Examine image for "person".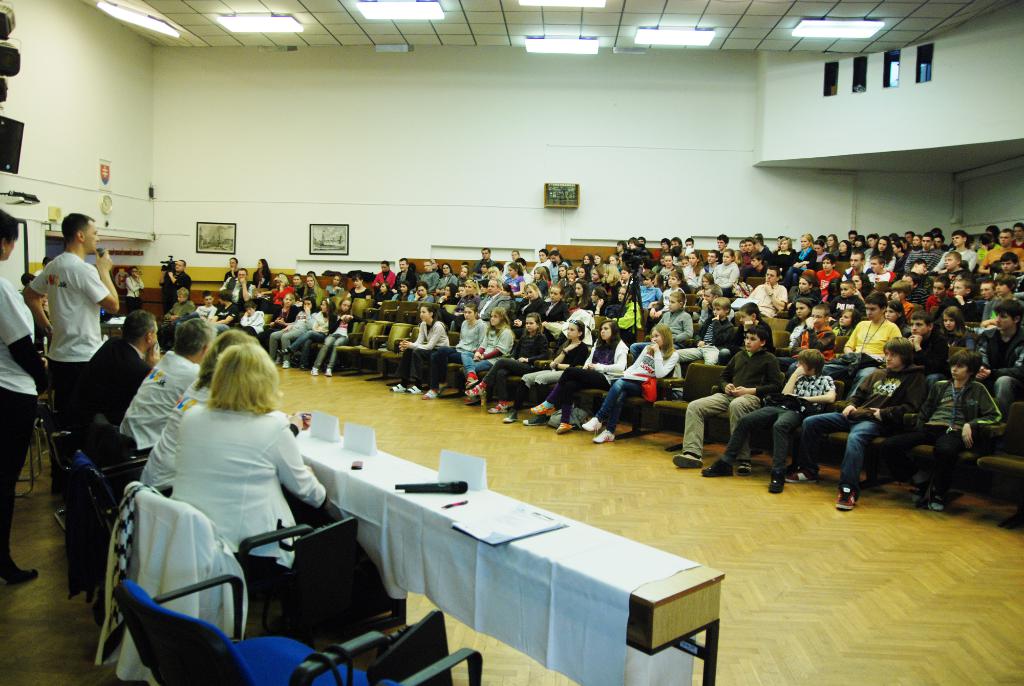
Examination result: x1=202 y1=285 x2=220 y2=332.
